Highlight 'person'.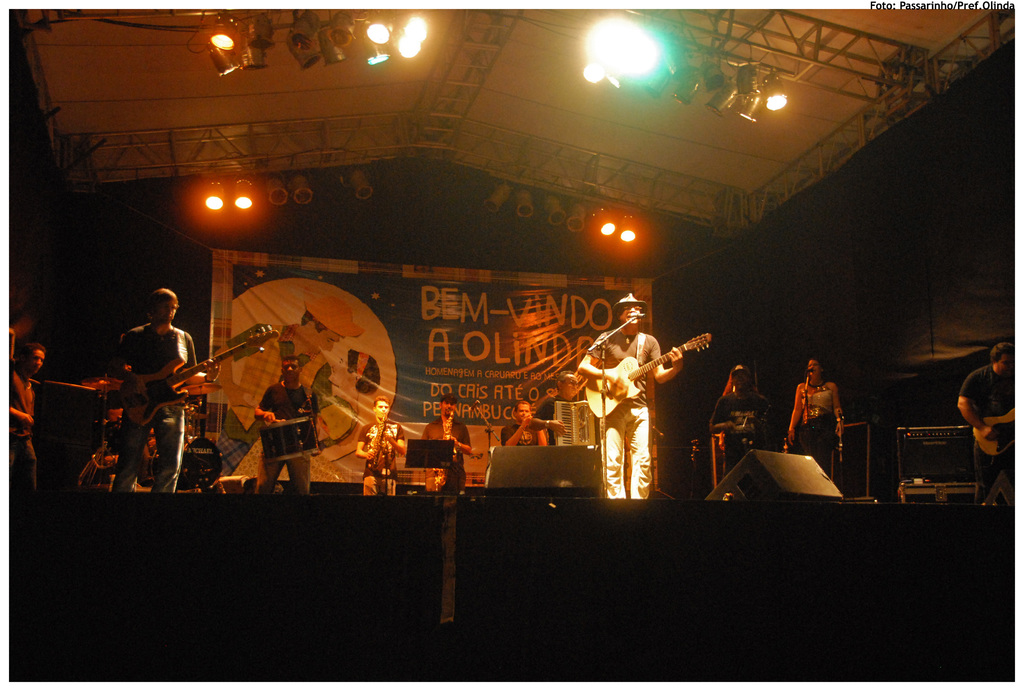
Highlighted region: 113,285,220,490.
